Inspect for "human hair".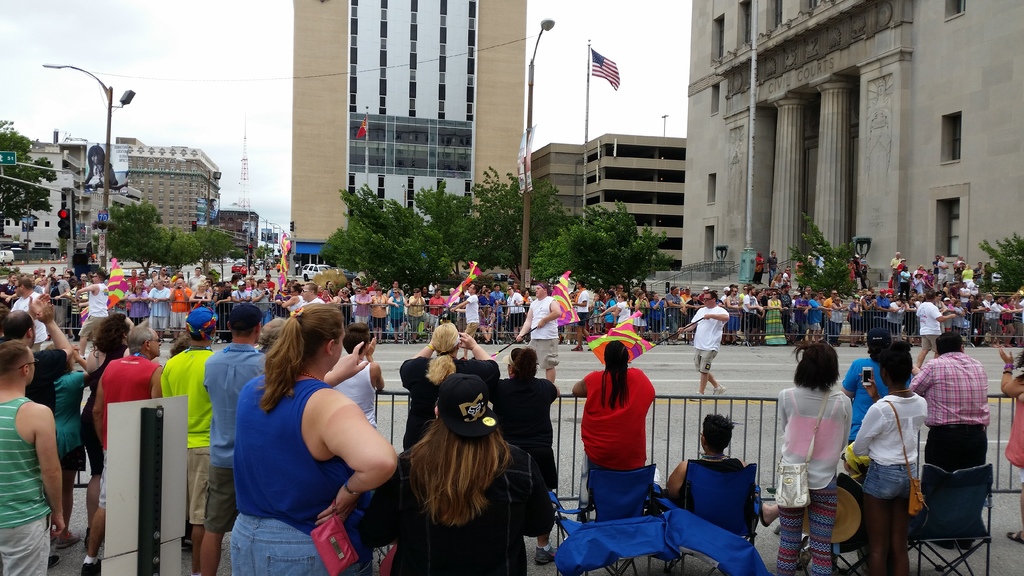
Inspection: Rect(925, 289, 935, 300).
